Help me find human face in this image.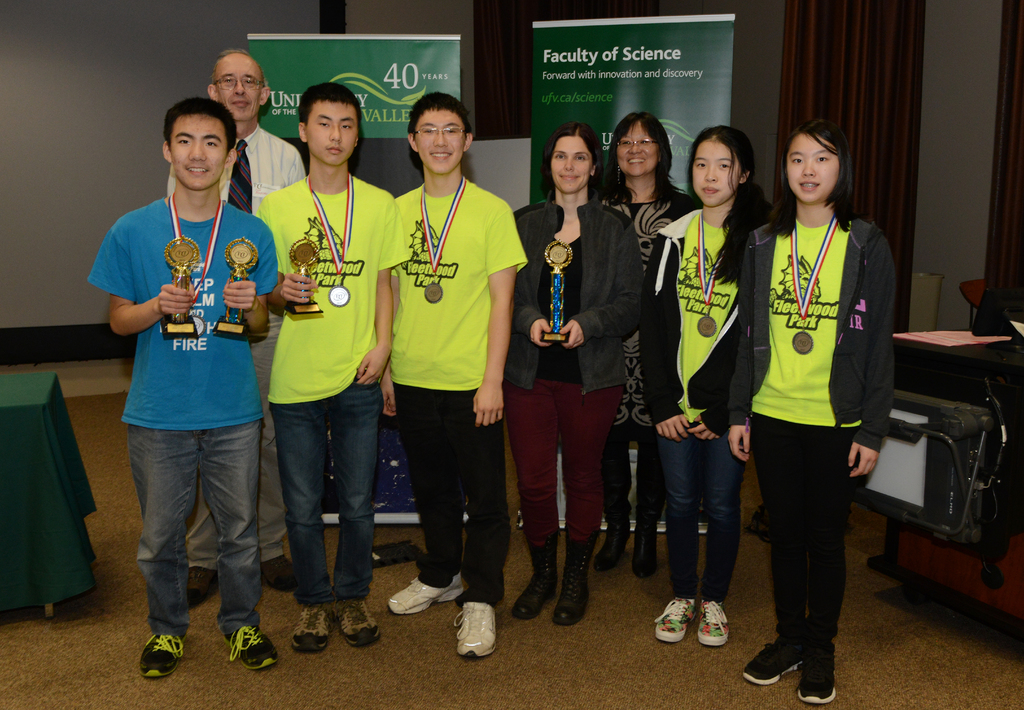
Found it: (618,124,658,177).
